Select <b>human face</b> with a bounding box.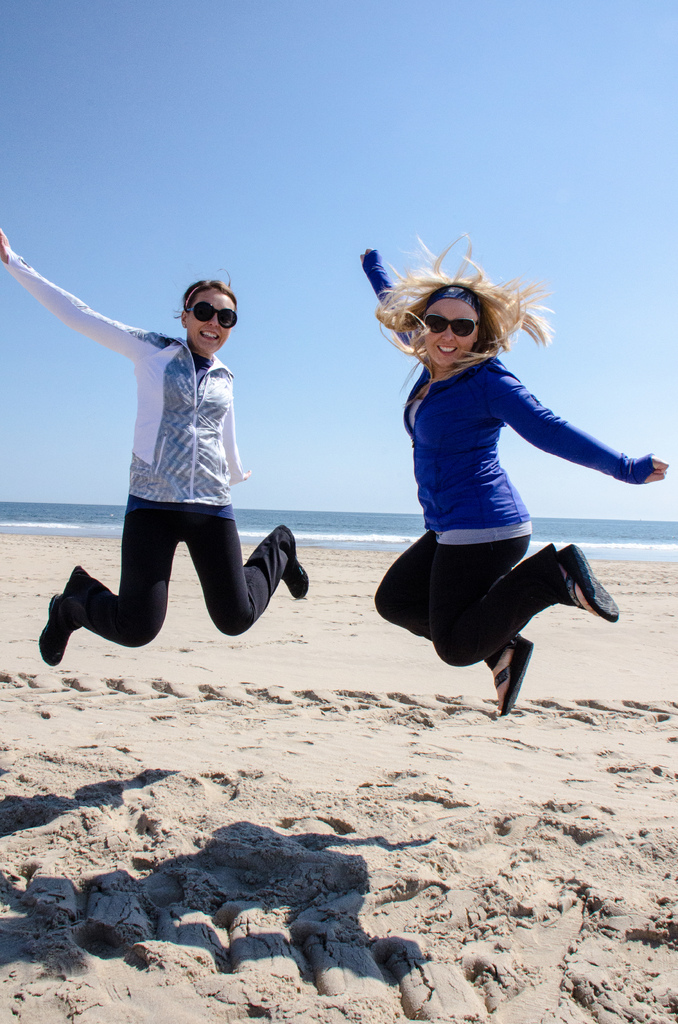
[x1=419, y1=296, x2=478, y2=371].
